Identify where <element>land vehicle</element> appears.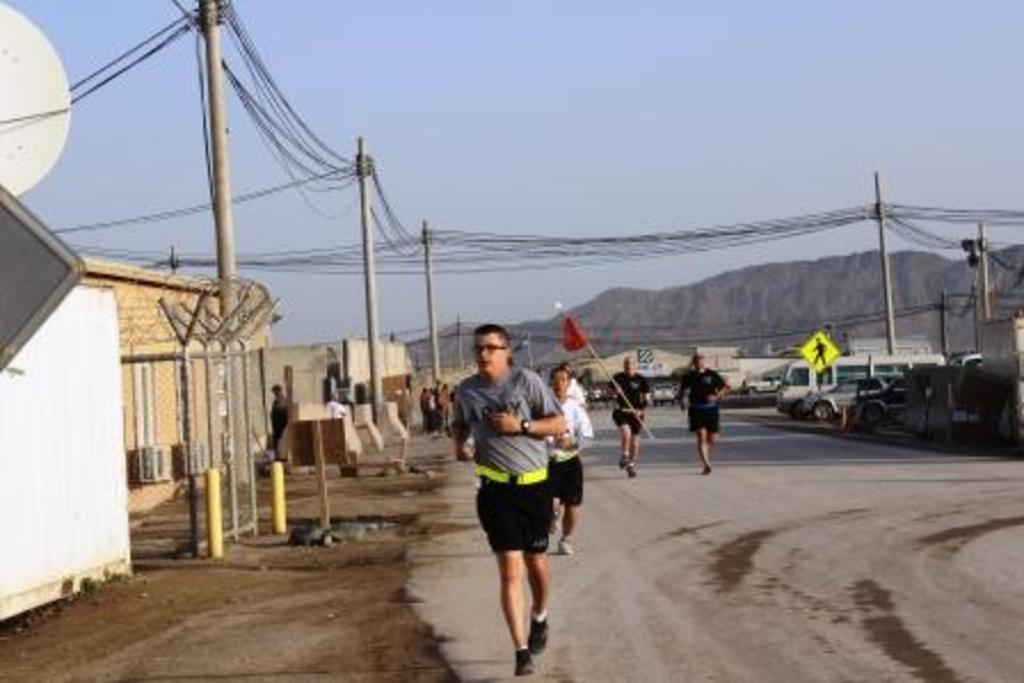
Appears at [left=745, top=372, right=773, bottom=386].
